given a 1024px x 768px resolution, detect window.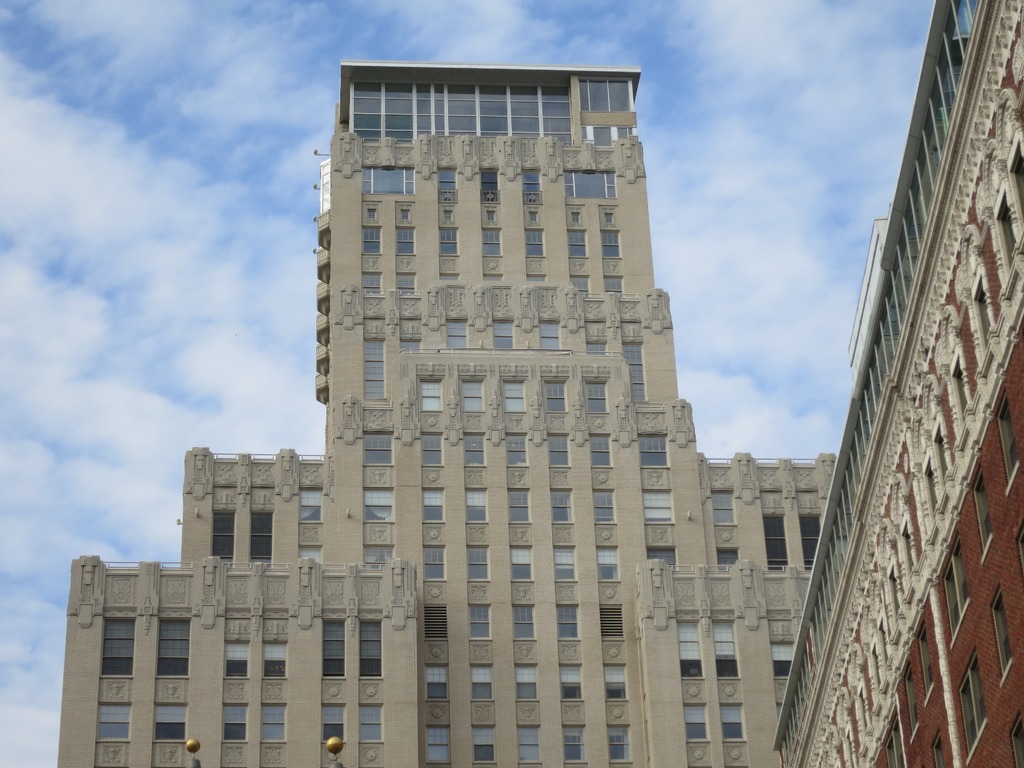
(x1=299, y1=488, x2=323, y2=524).
